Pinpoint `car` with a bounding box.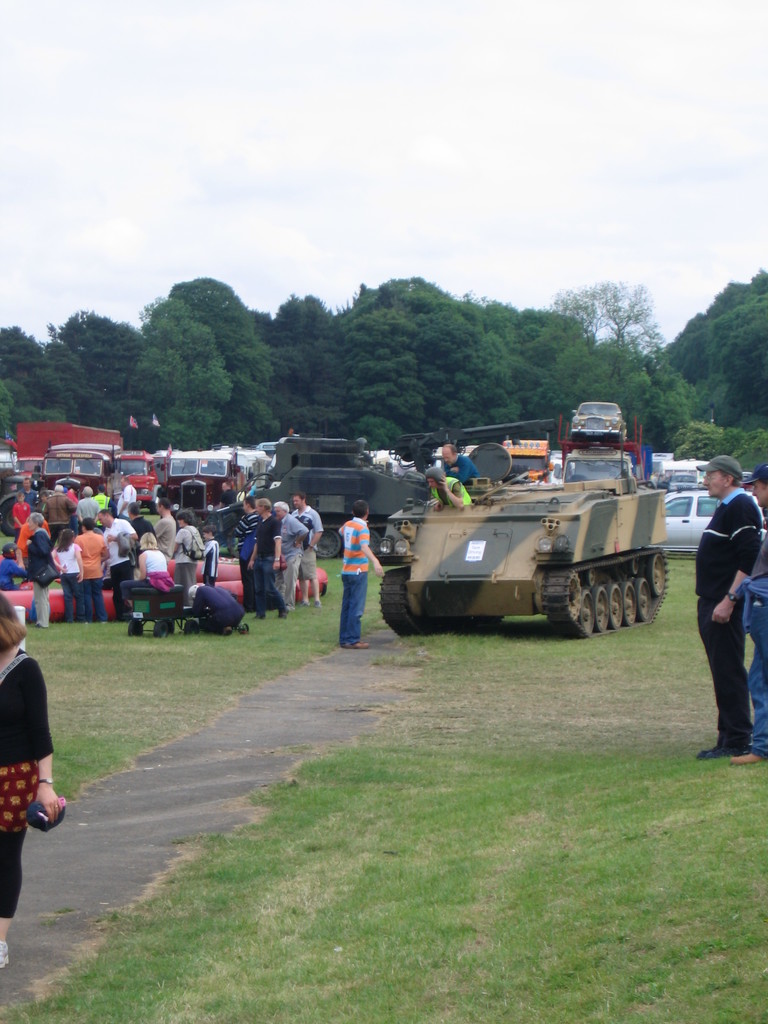
665 470 698 492.
